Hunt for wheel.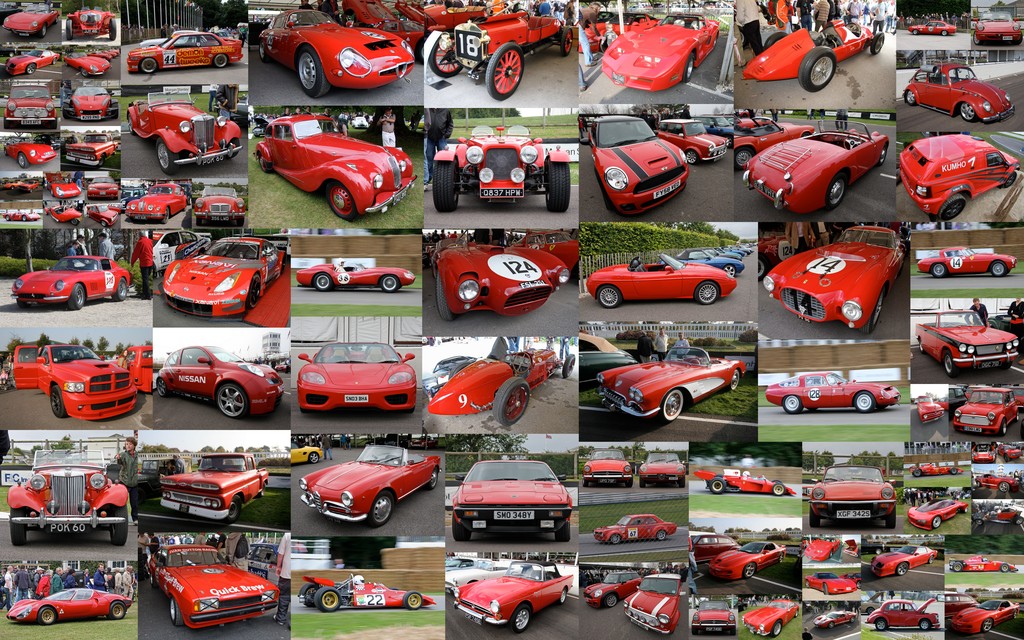
Hunted down at <region>157, 205, 169, 222</region>.
